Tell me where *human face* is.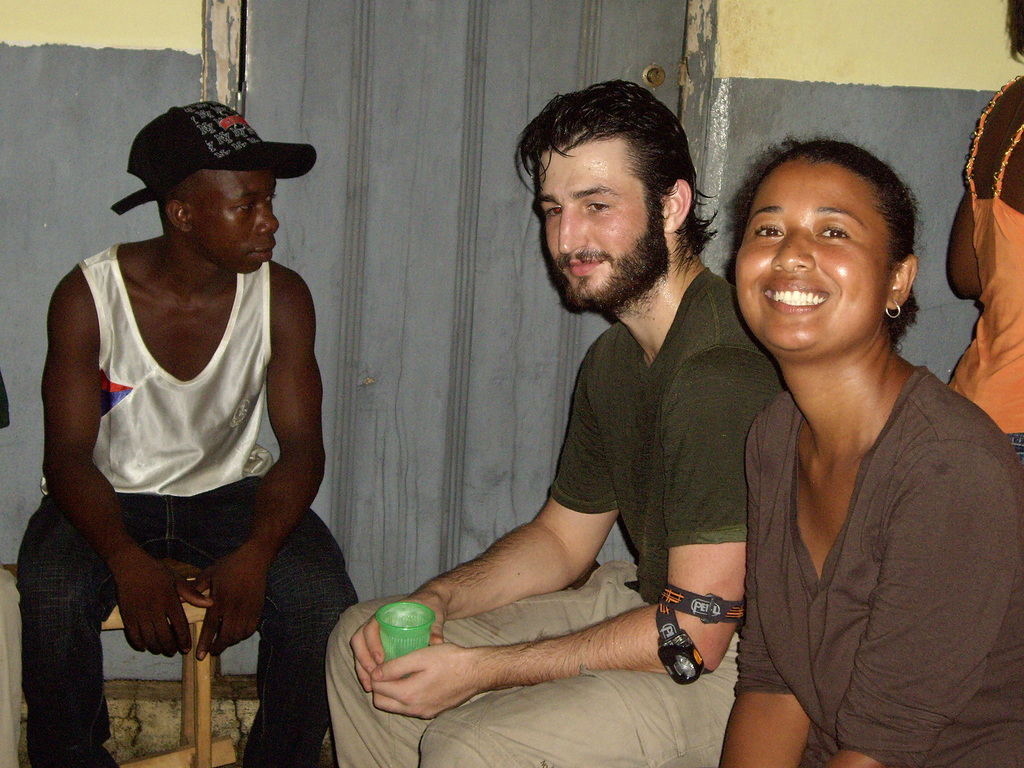
*human face* is at locate(538, 143, 664, 308).
